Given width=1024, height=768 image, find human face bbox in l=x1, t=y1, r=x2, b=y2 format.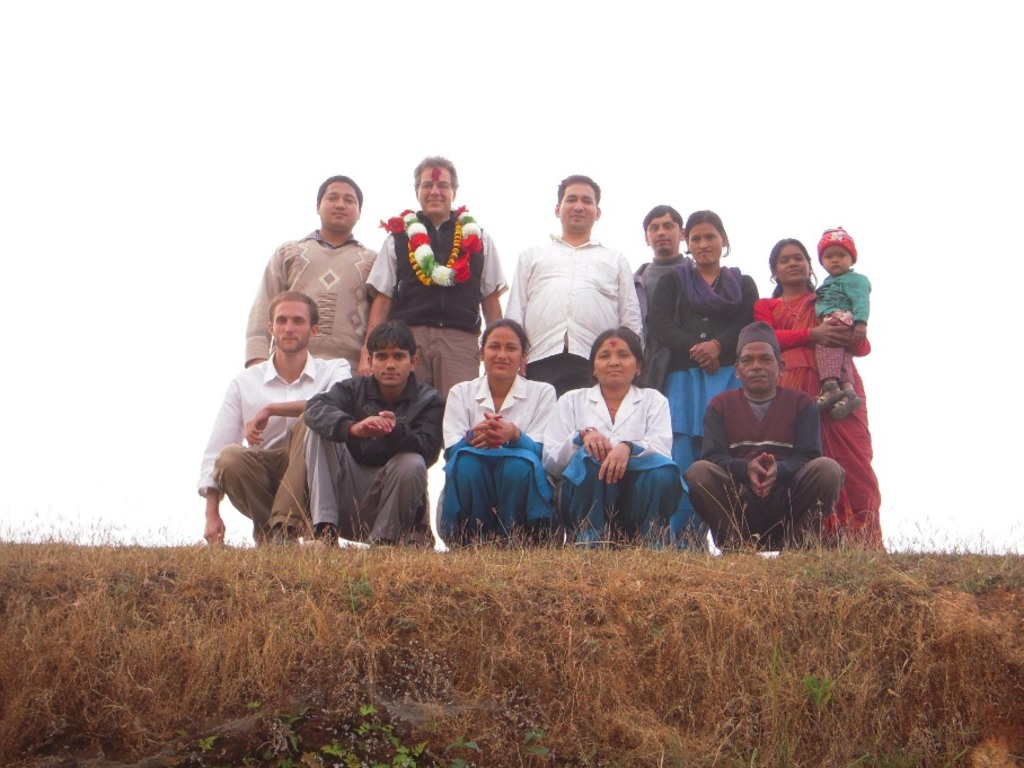
l=558, t=178, r=594, b=226.
